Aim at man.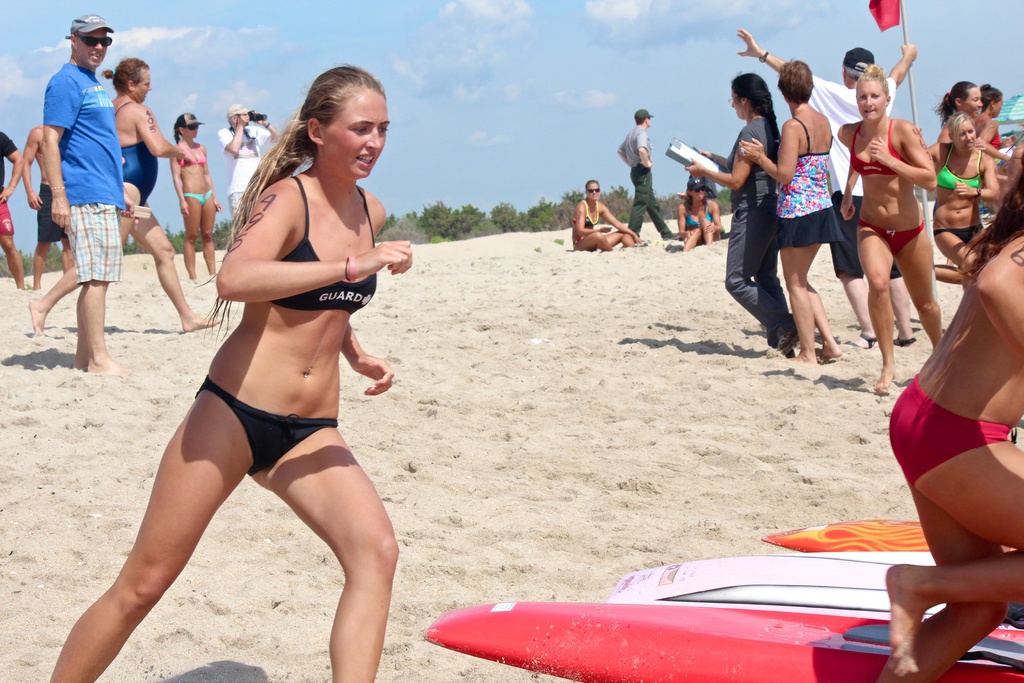
Aimed at detection(20, 18, 150, 401).
